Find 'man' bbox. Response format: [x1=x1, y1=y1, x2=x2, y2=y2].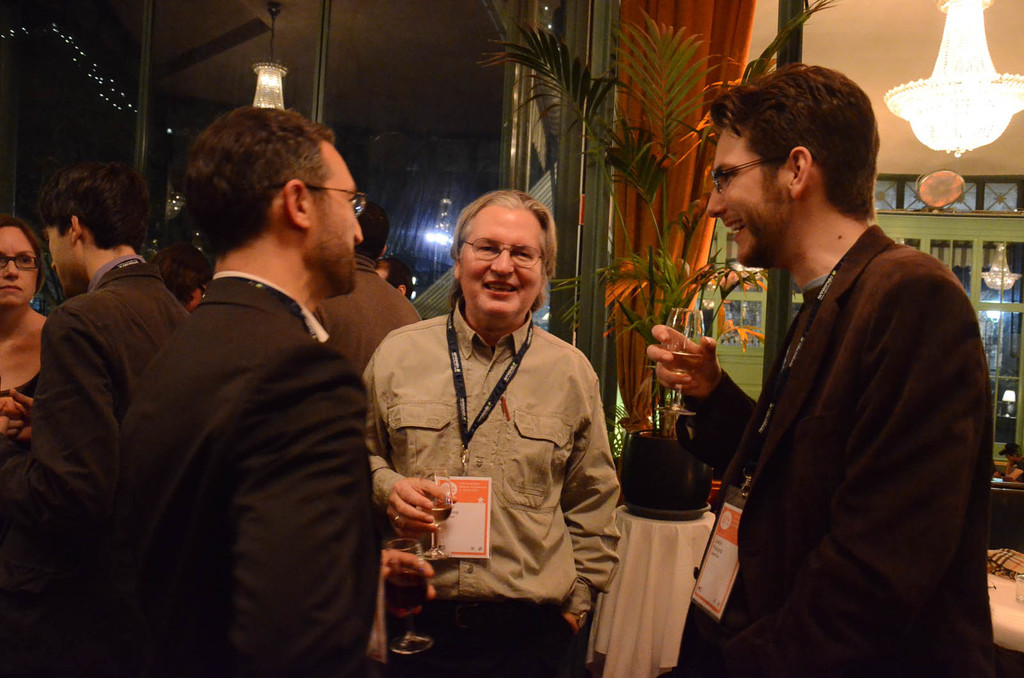
[x1=377, y1=184, x2=622, y2=677].
